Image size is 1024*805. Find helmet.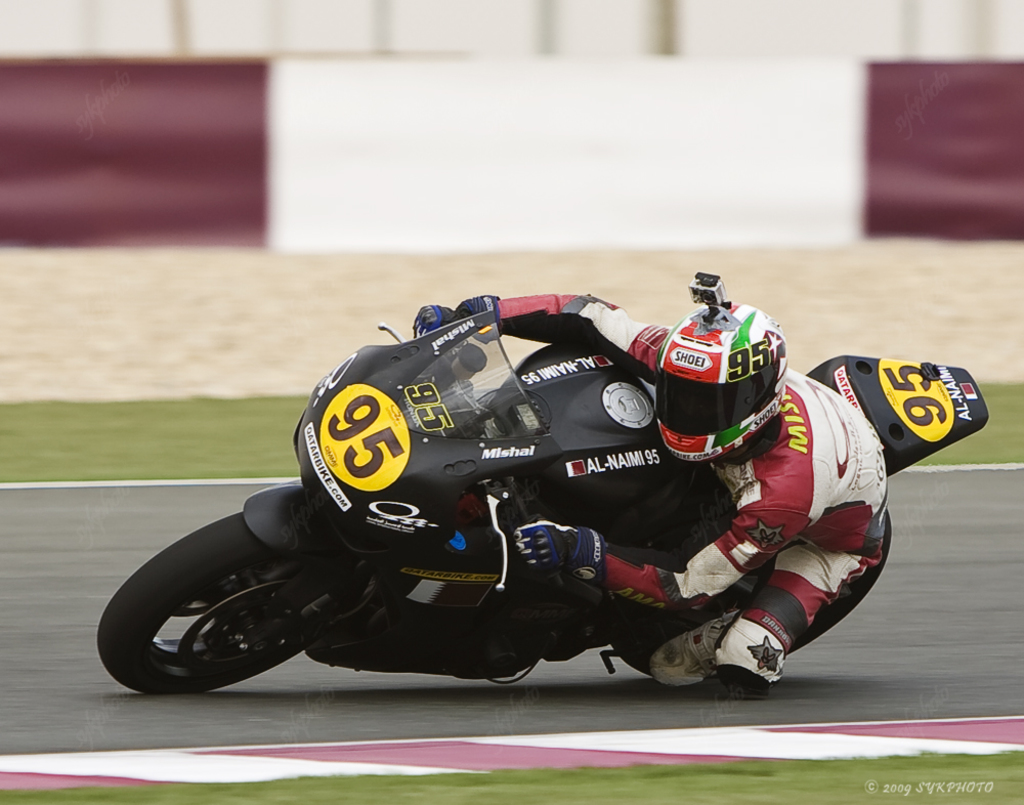
633/313/778/470.
